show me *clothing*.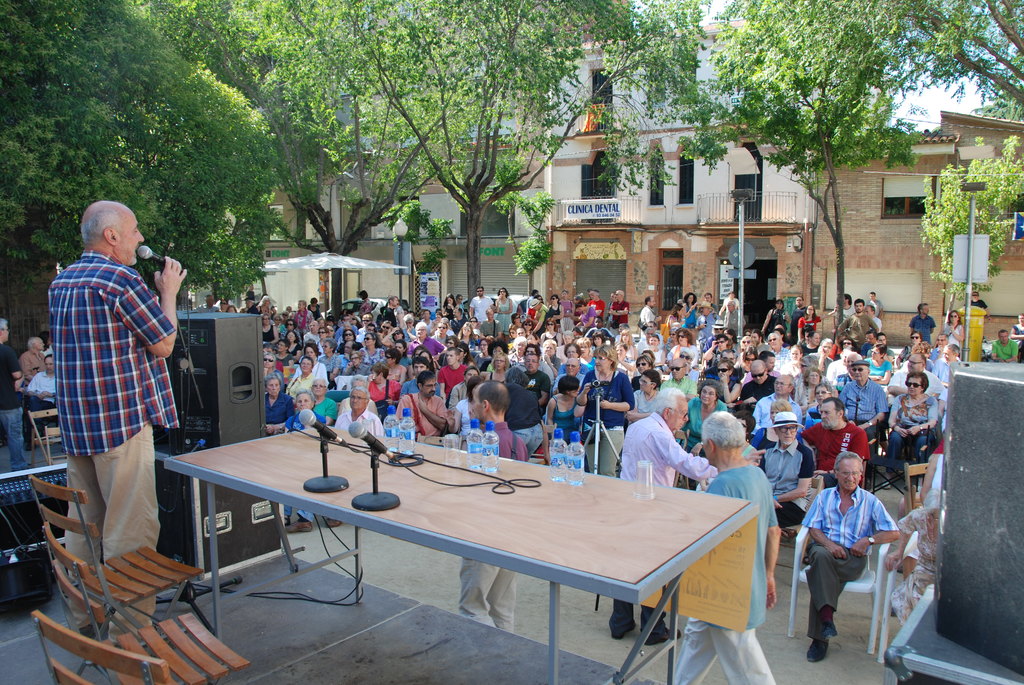
*clothing* is here: l=660, t=374, r=695, b=405.
